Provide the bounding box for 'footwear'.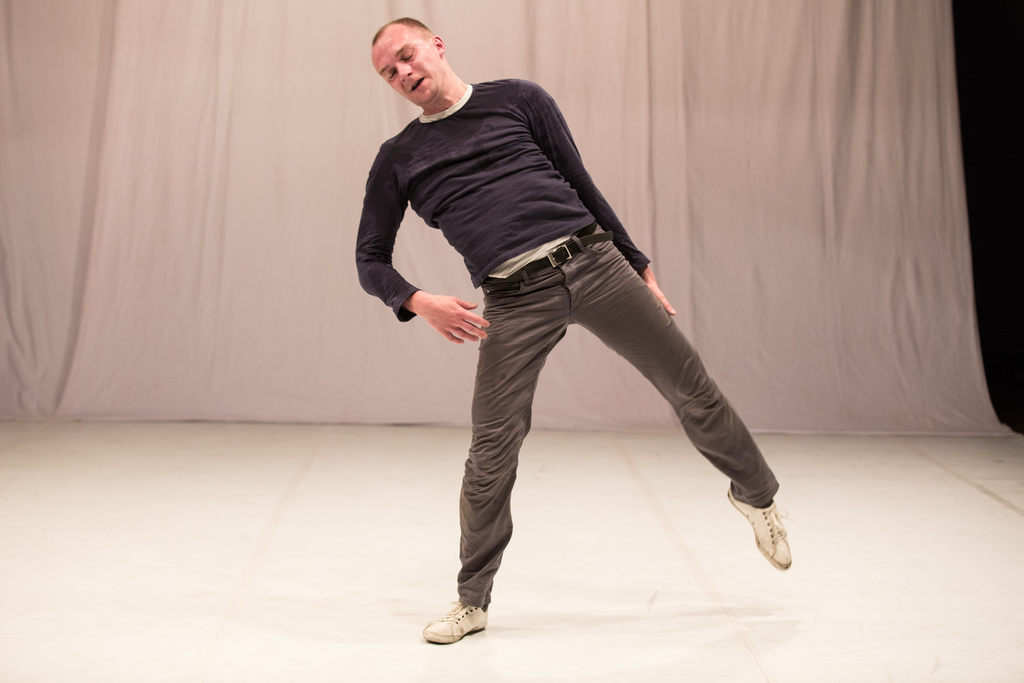
419:599:490:644.
